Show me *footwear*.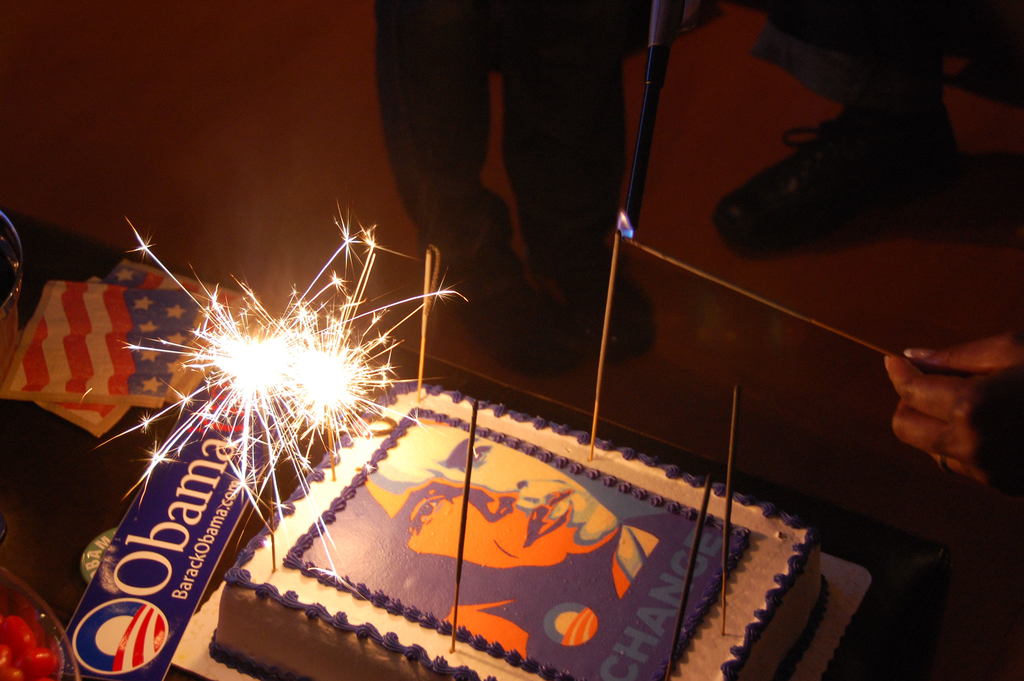
*footwear* is here: <region>733, 96, 923, 263</region>.
